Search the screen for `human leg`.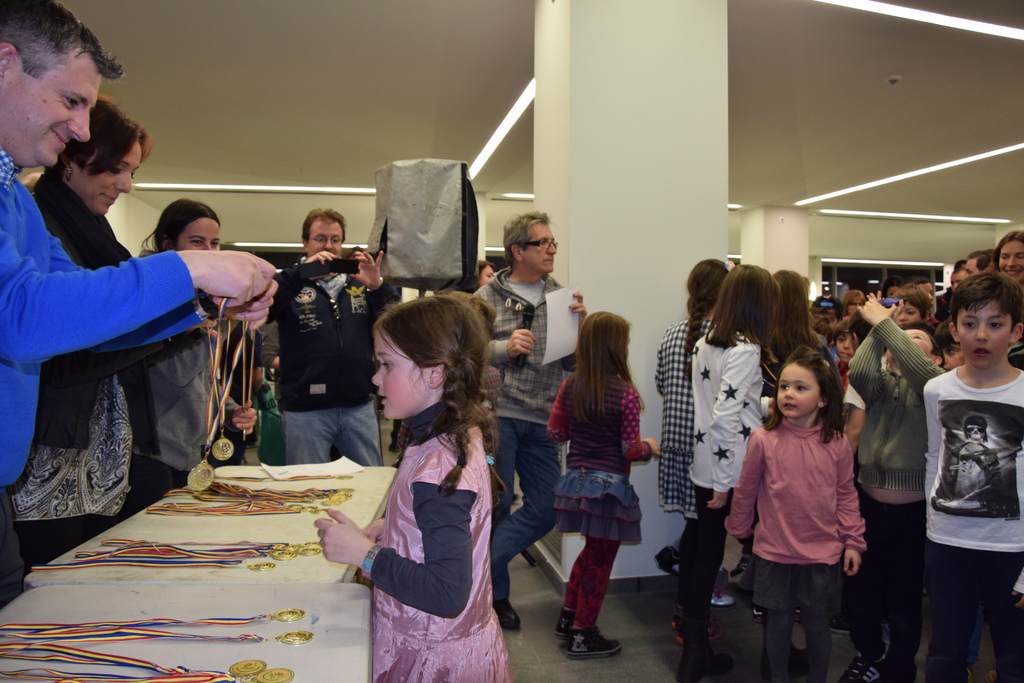
Found at BBox(686, 470, 731, 675).
